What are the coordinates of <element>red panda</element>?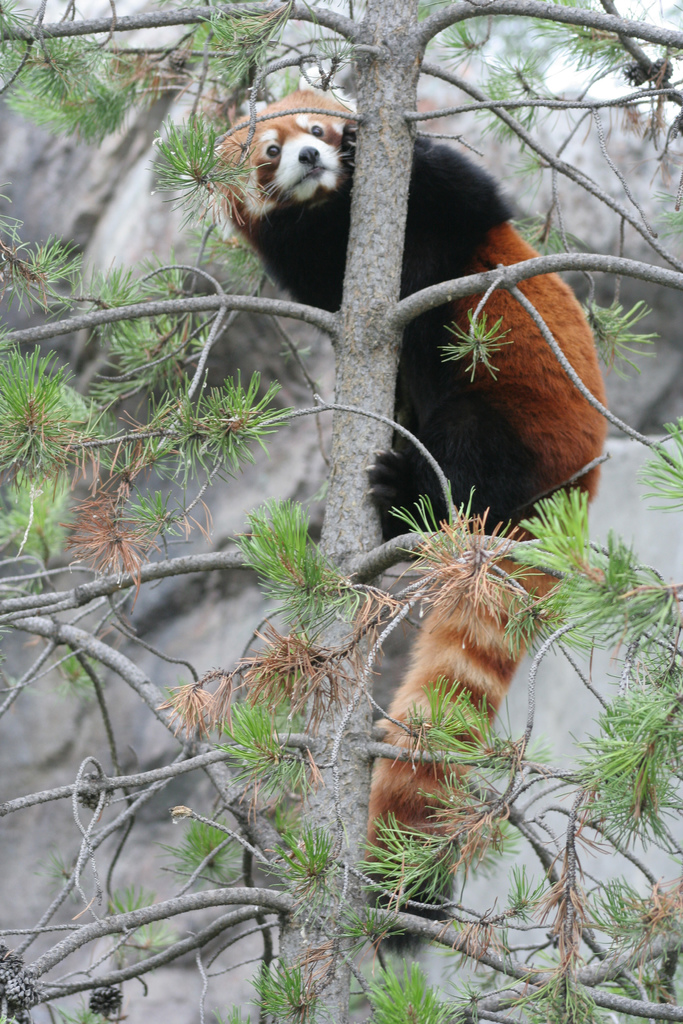
(x1=207, y1=87, x2=607, y2=956).
